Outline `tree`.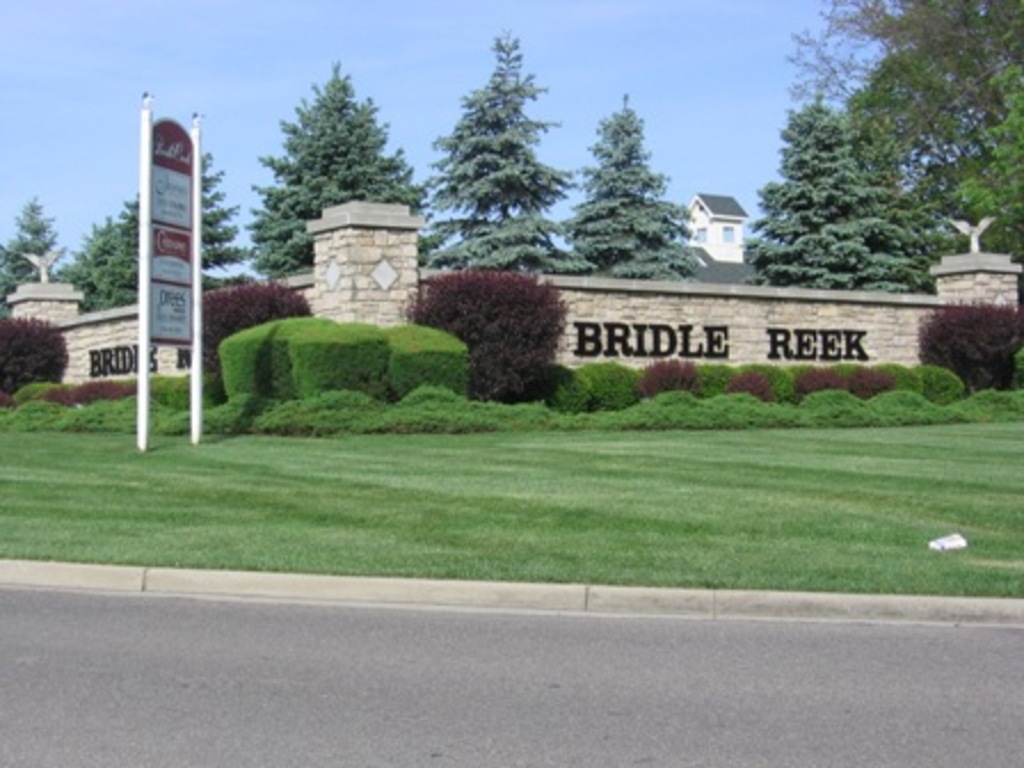
Outline: bbox=(0, 240, 39, 304).
